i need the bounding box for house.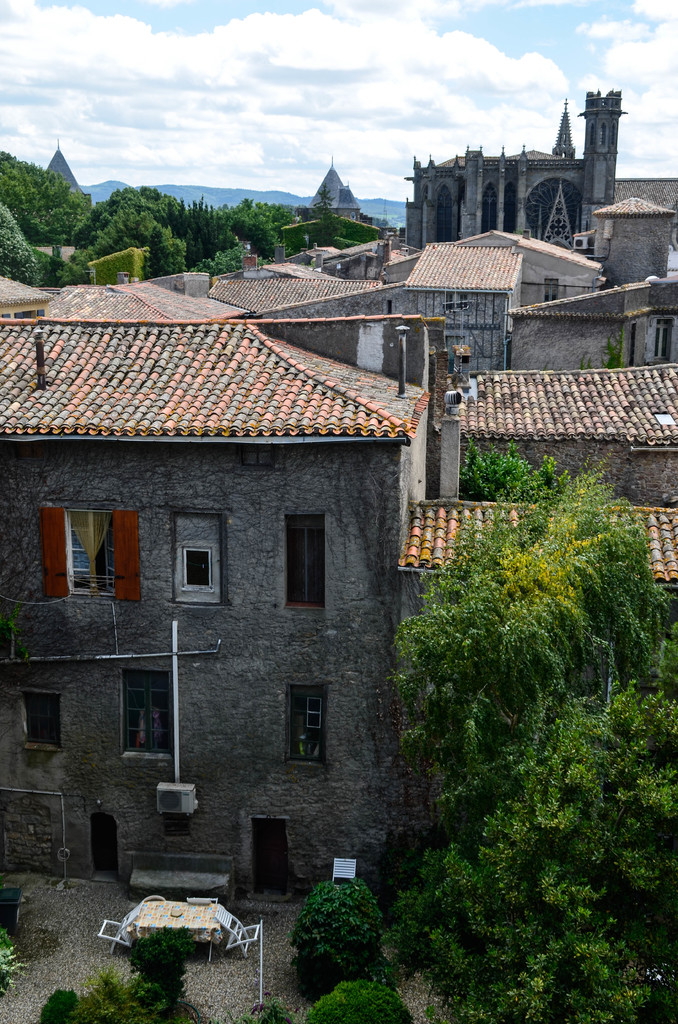
Here it is: l=415, t=495, r=677, b=827.
